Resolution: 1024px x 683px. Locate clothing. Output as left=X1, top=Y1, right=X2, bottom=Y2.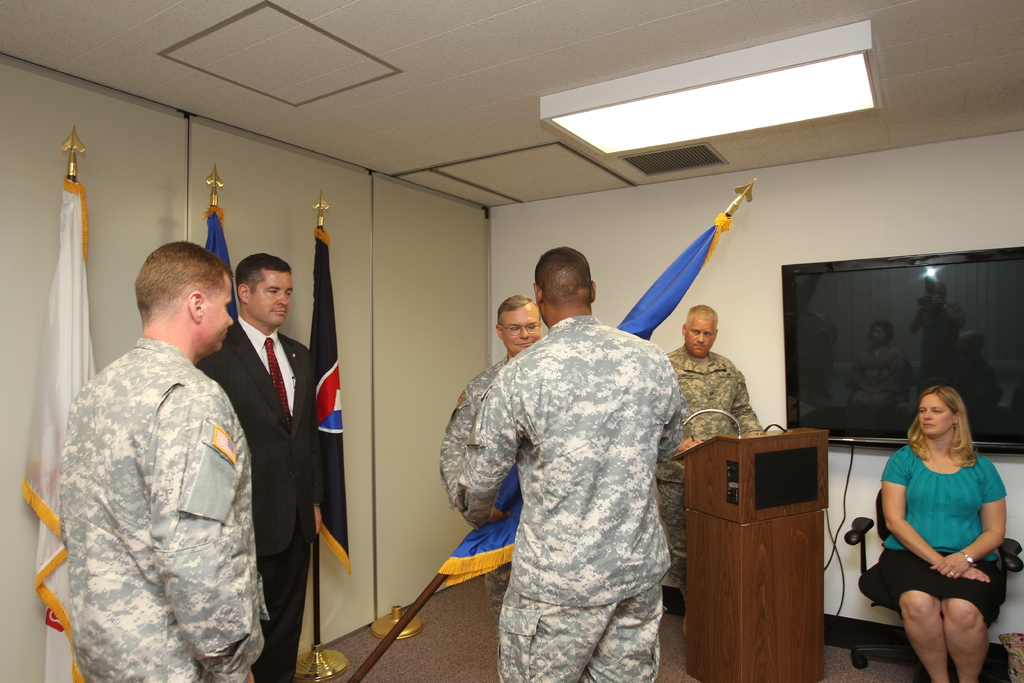
left=438, top=279, right=699, bottom=682.
